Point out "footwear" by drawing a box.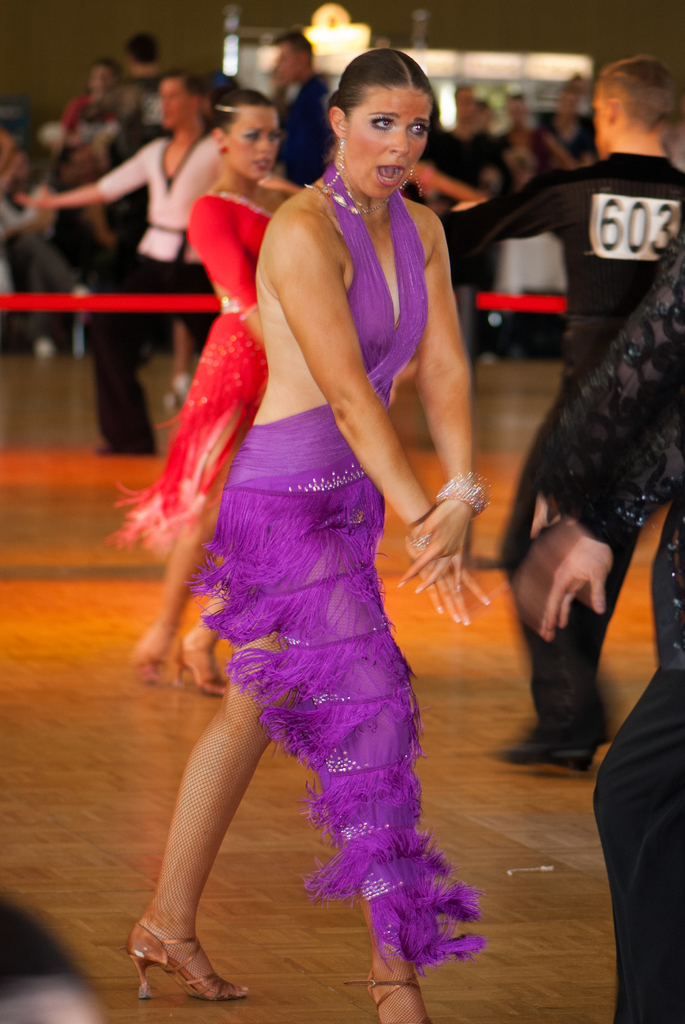
[91, 436, 159, 460].
